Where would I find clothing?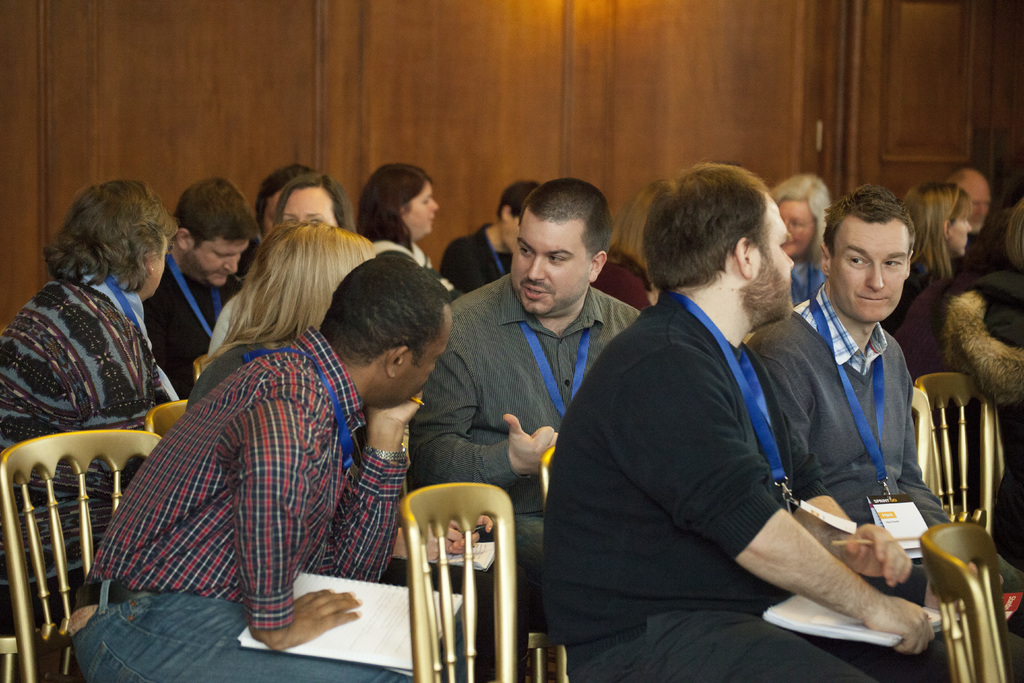
At 444,227,515,298.
